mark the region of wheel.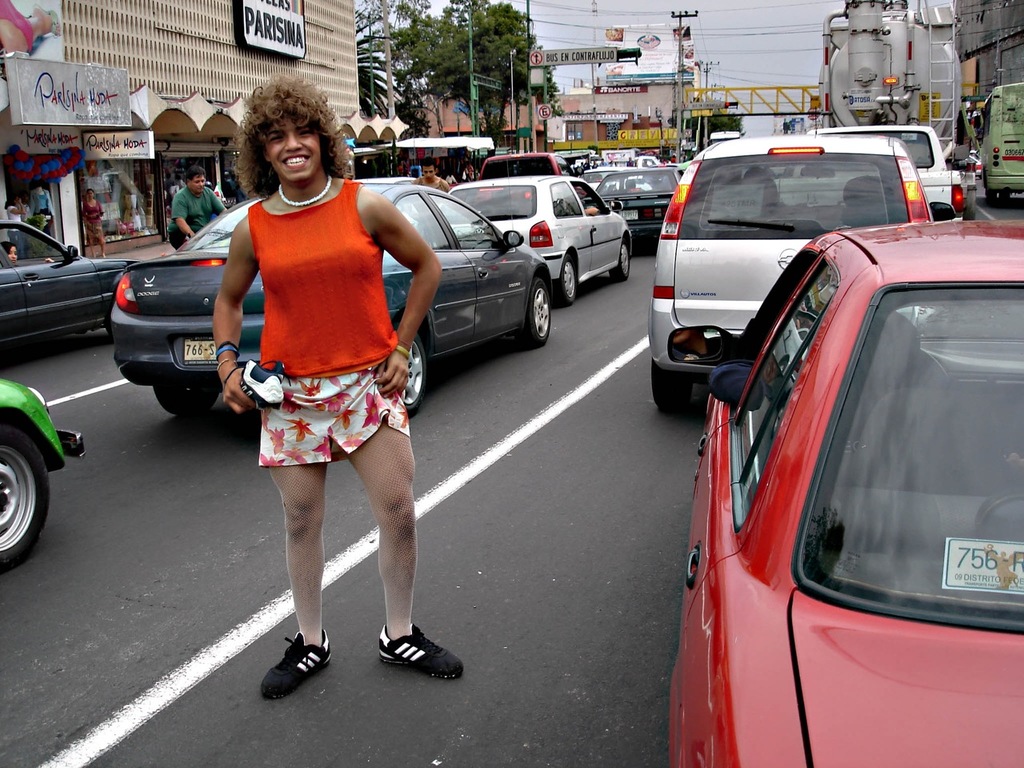
Region: 650/362/690/411.
